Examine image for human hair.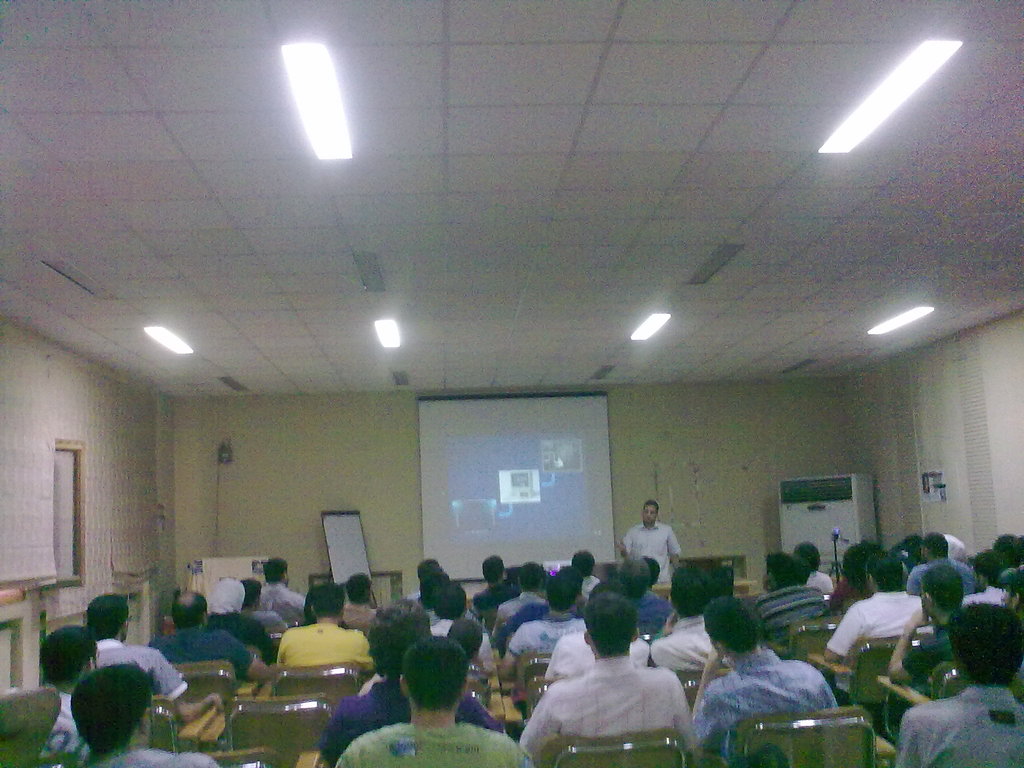
Examination result: crop(348, 575, 372, 605).
